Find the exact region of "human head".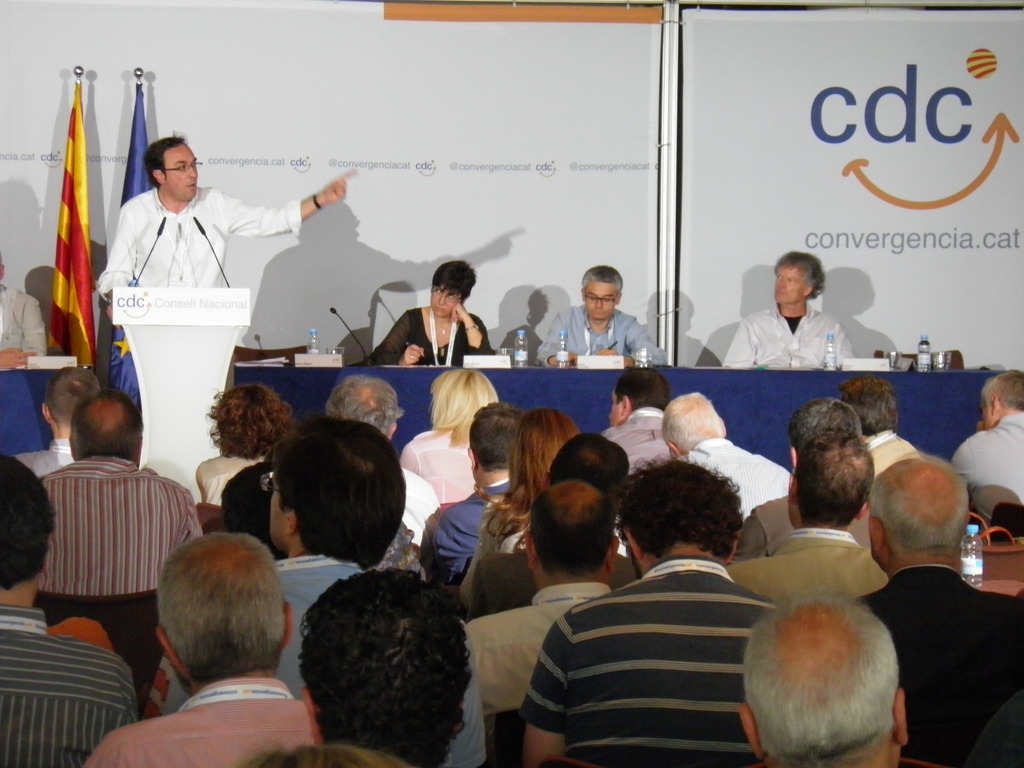
Exact region: crop(542, 433, 630, 511).
